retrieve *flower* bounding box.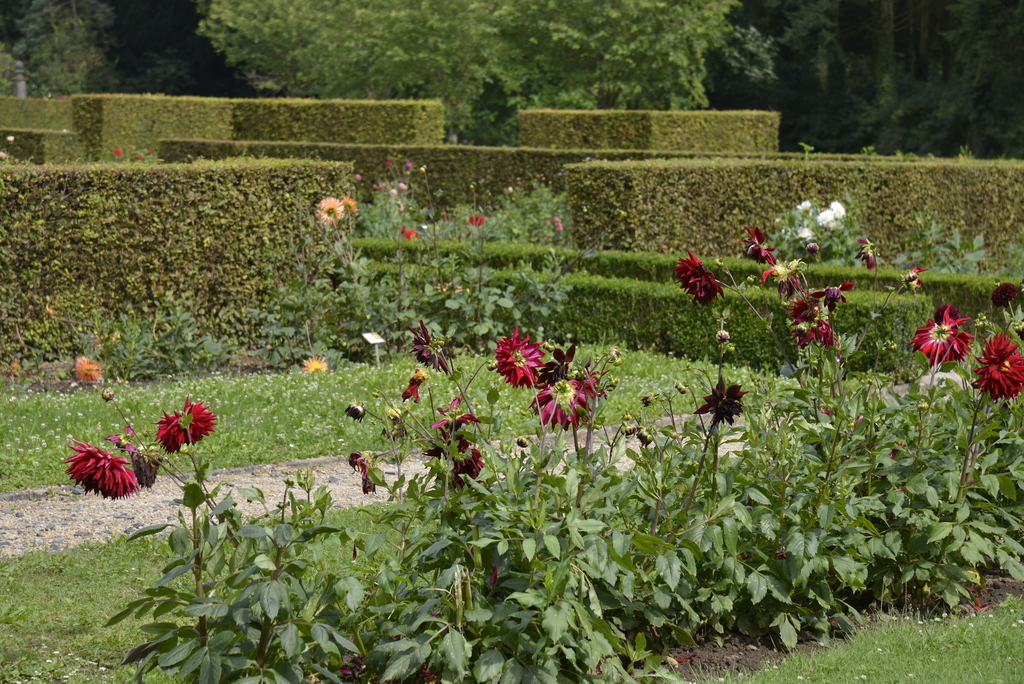
Bounding box: 315/195/348/226.
